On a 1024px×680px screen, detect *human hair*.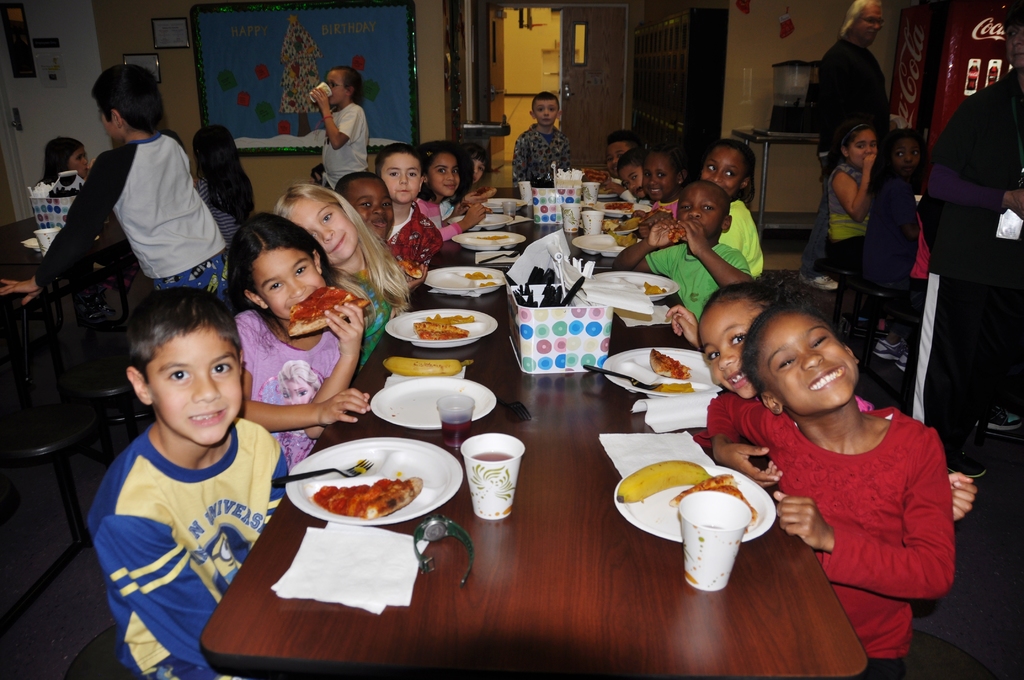
locate(871, 128, 926, 186).
